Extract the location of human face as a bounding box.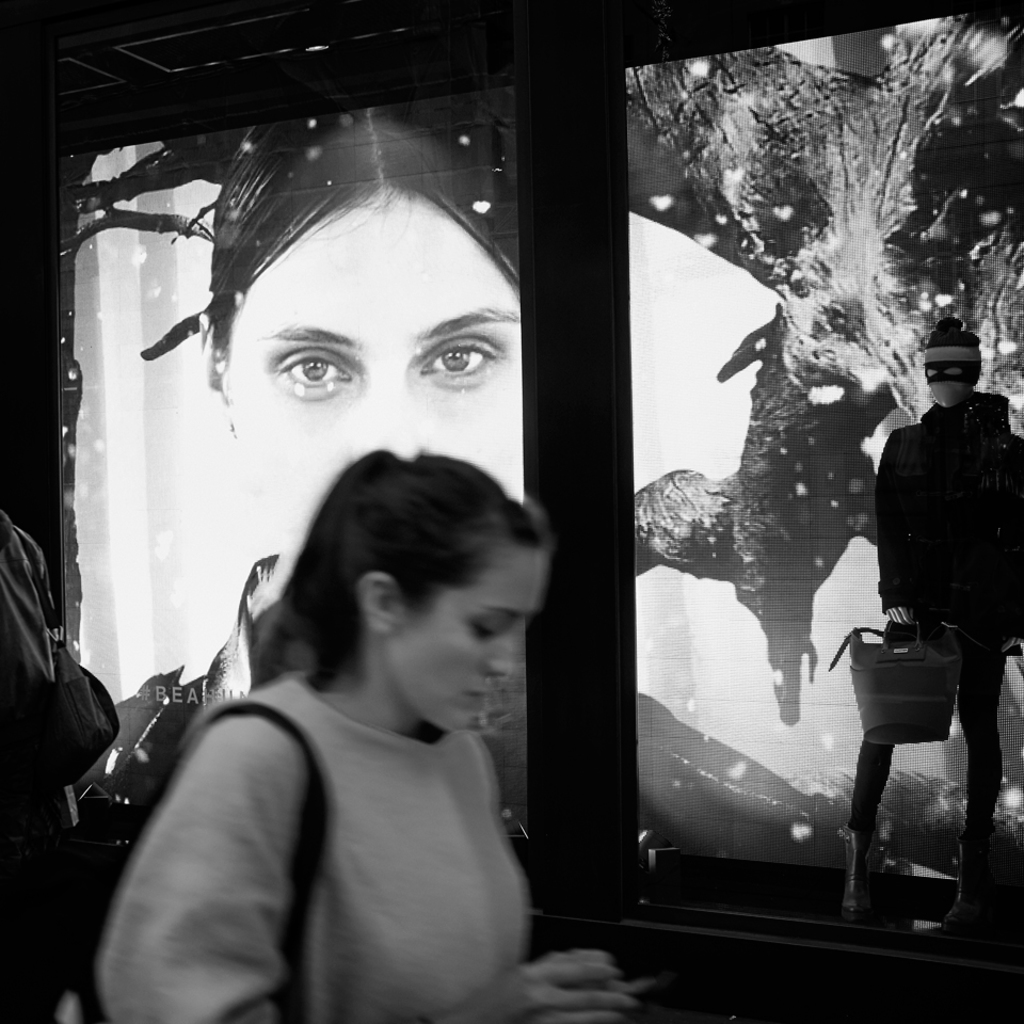
l=383, t=546, r=553, b=717.
